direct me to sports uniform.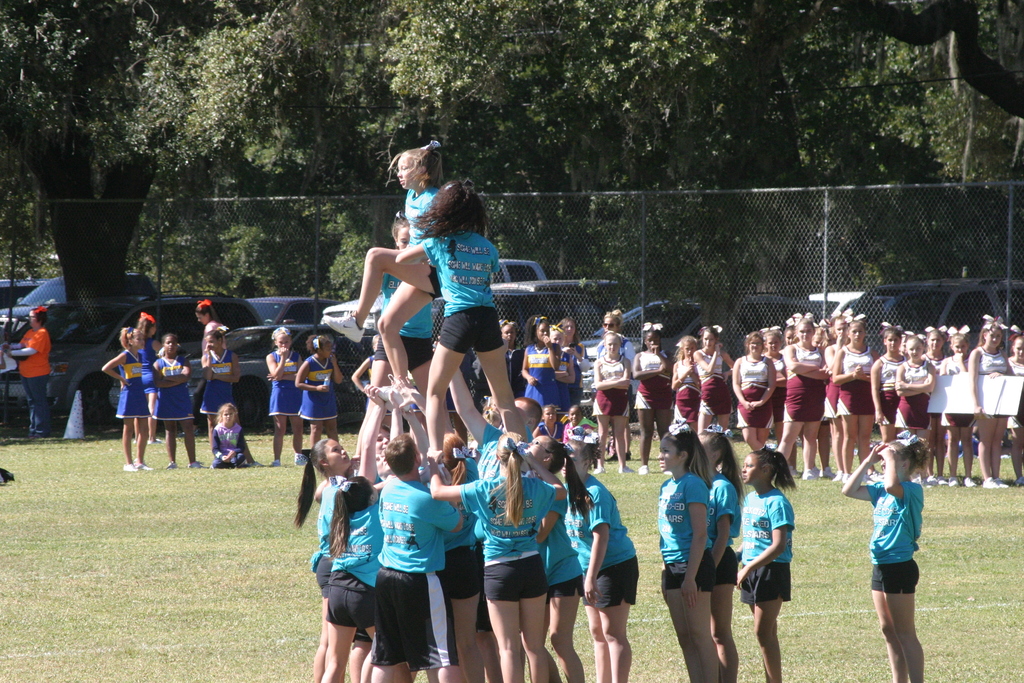
Direction: box(375, 278, 436, 373).
